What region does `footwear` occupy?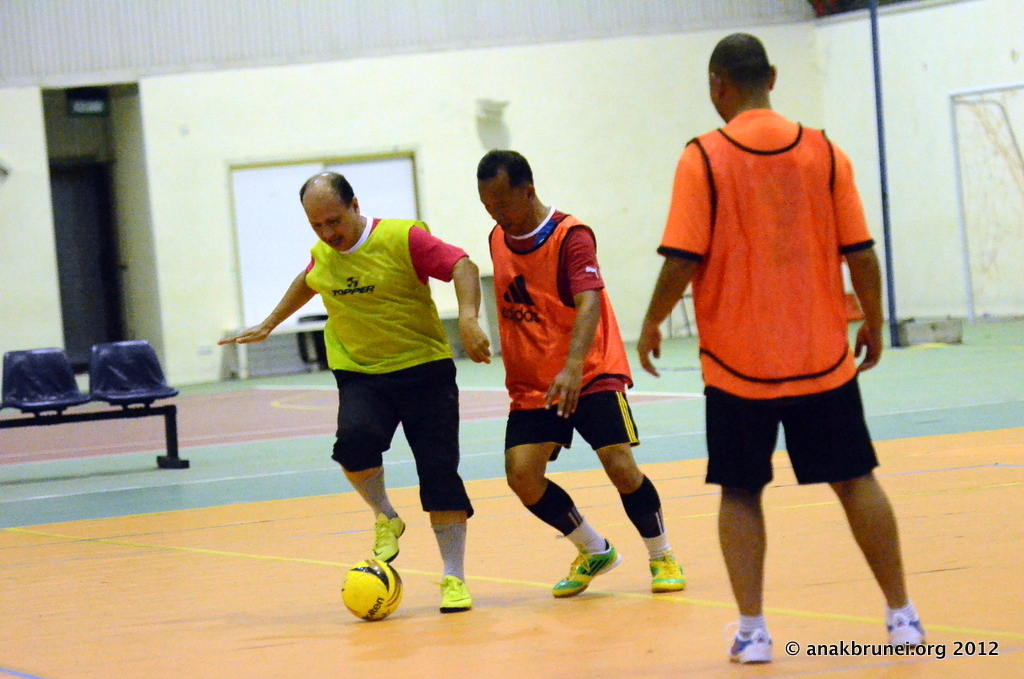
<bbox>443, 569, 471, 611</bbox>.
